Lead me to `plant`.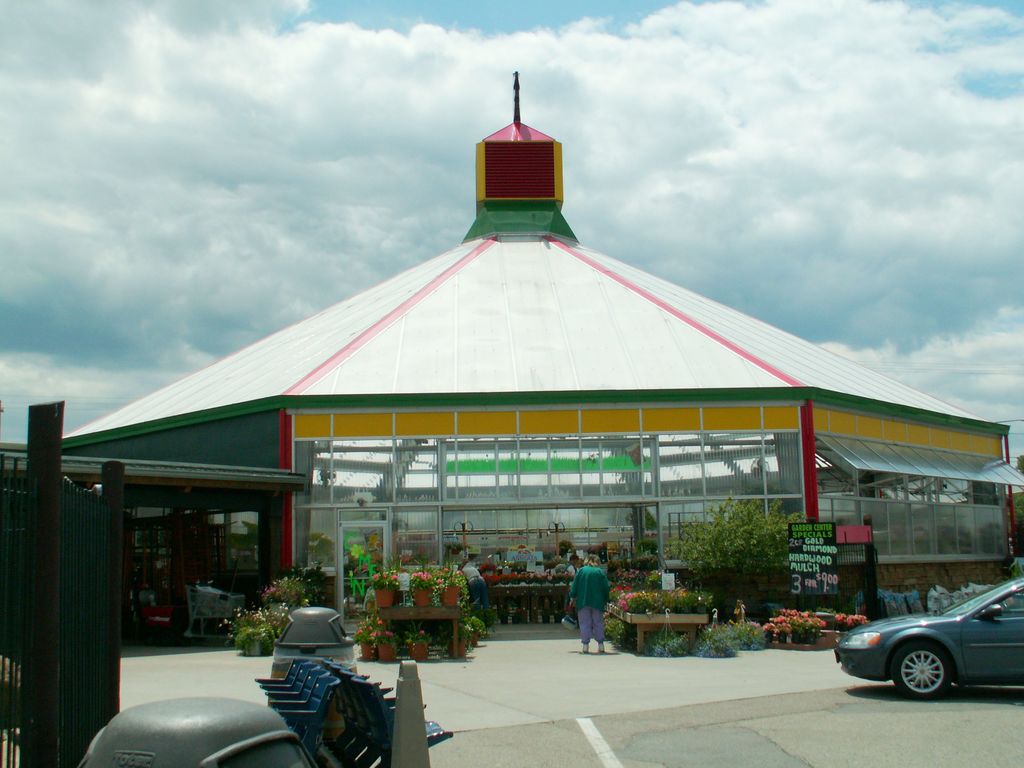
Lead to 406,621,433,648.
